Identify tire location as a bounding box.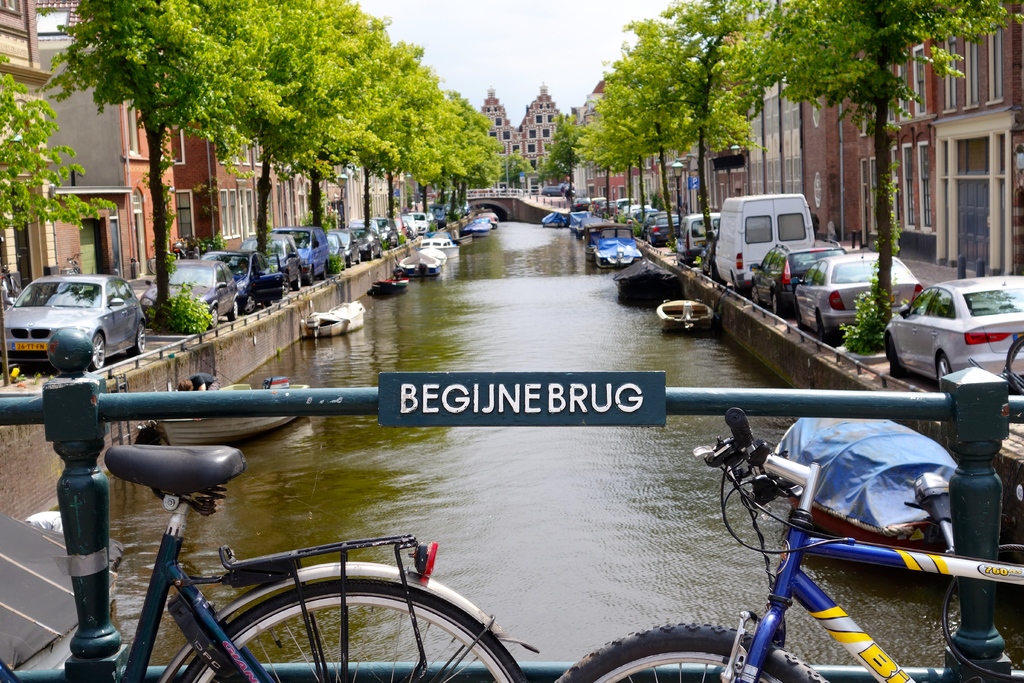
244, 295, 253, 313.
